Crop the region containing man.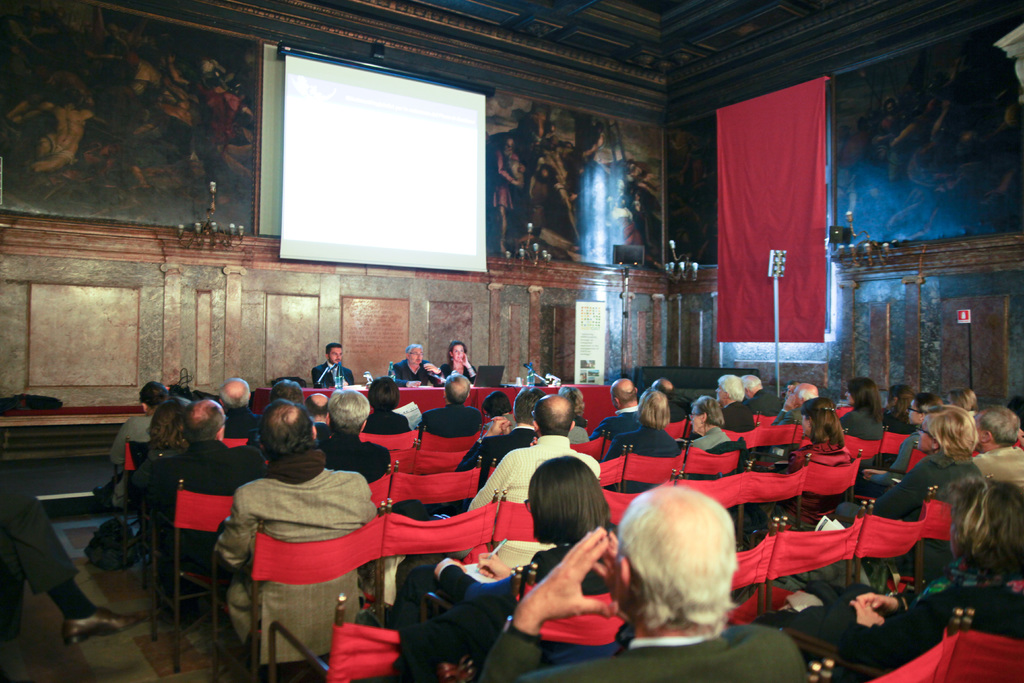
Crop region: <region>209, 400, 381, 682</region>.
